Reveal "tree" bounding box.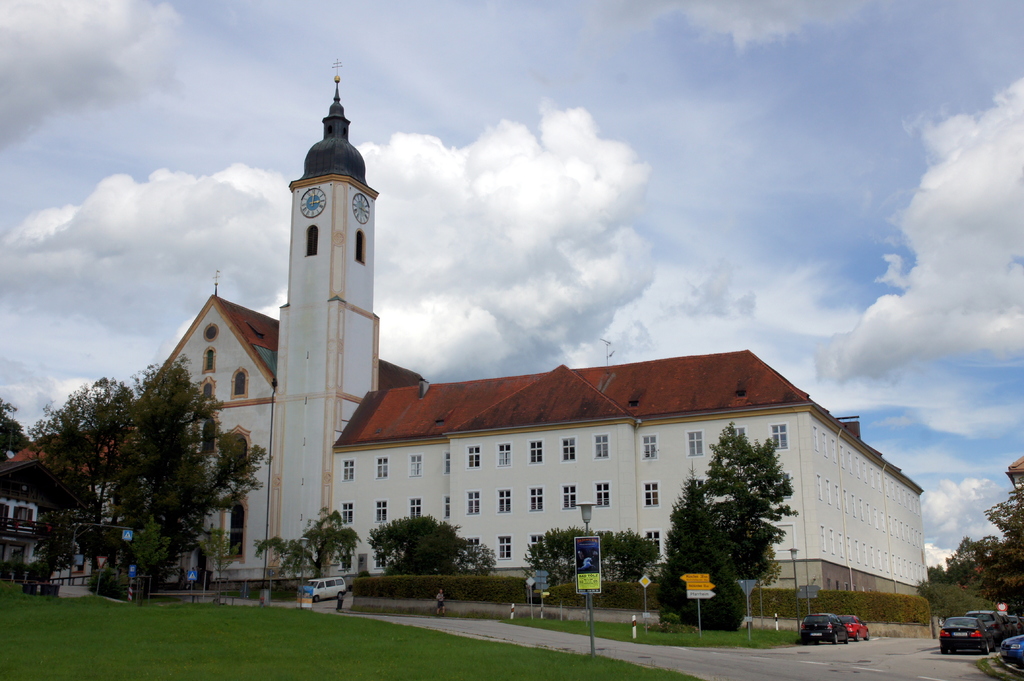
Revealed: locate(259, 506, 365, 587).
